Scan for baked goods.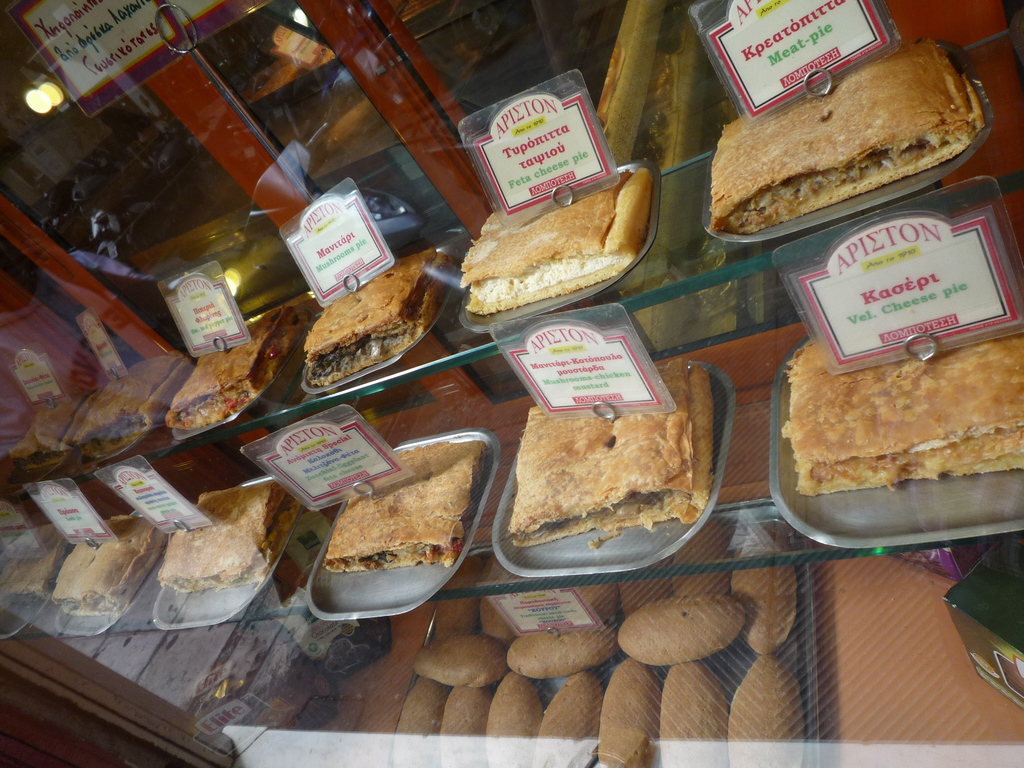
Scan result: locate(776, 344, 1023, 497).
